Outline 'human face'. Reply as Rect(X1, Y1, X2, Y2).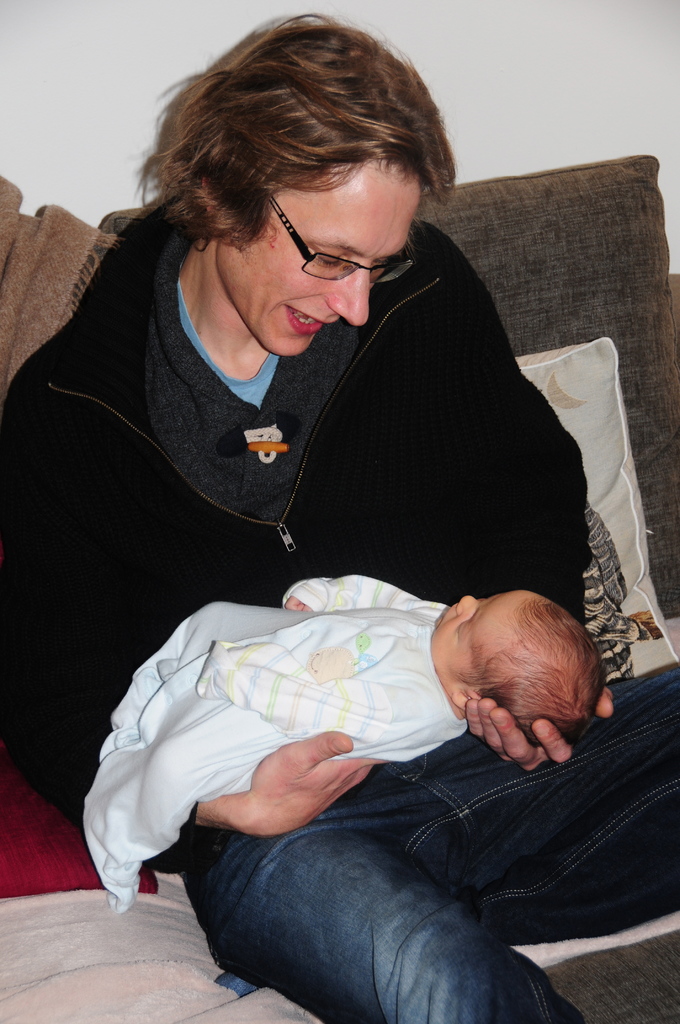
Rect(214, 152, 422, 360).
